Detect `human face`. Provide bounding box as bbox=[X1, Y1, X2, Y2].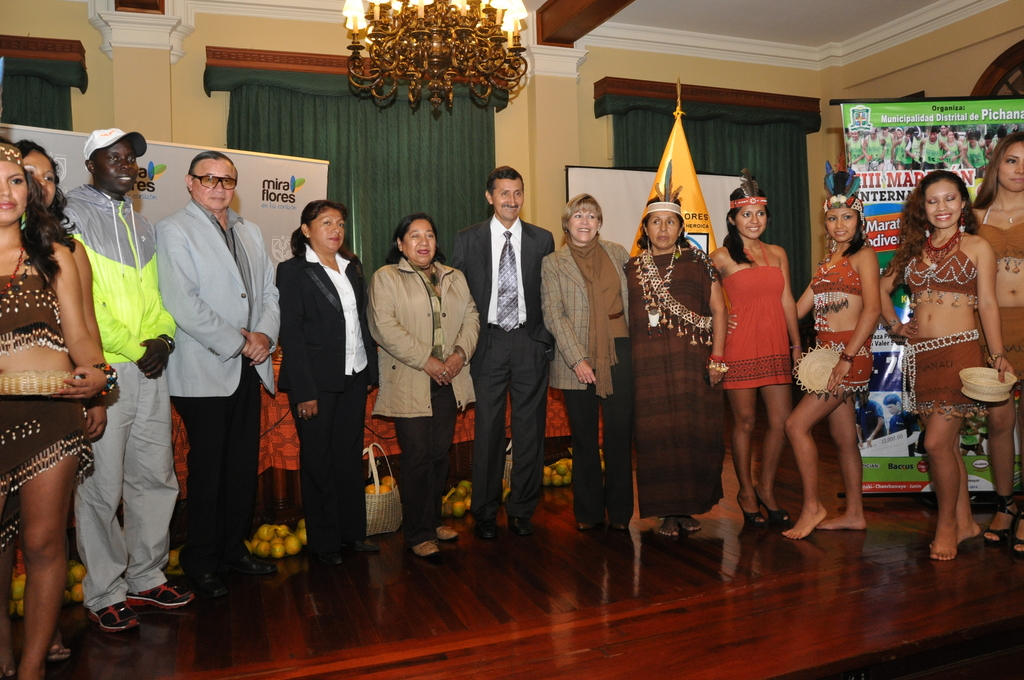
bbox=[0, 159, 26, 225].
